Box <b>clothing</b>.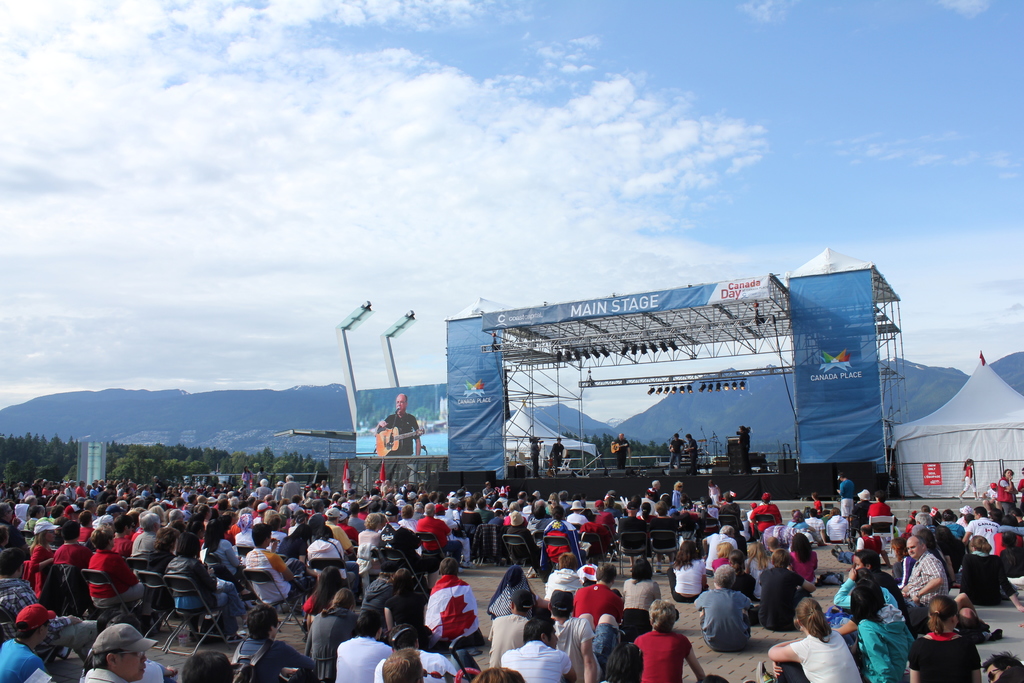
BBox(475, 507, 493, 521).
